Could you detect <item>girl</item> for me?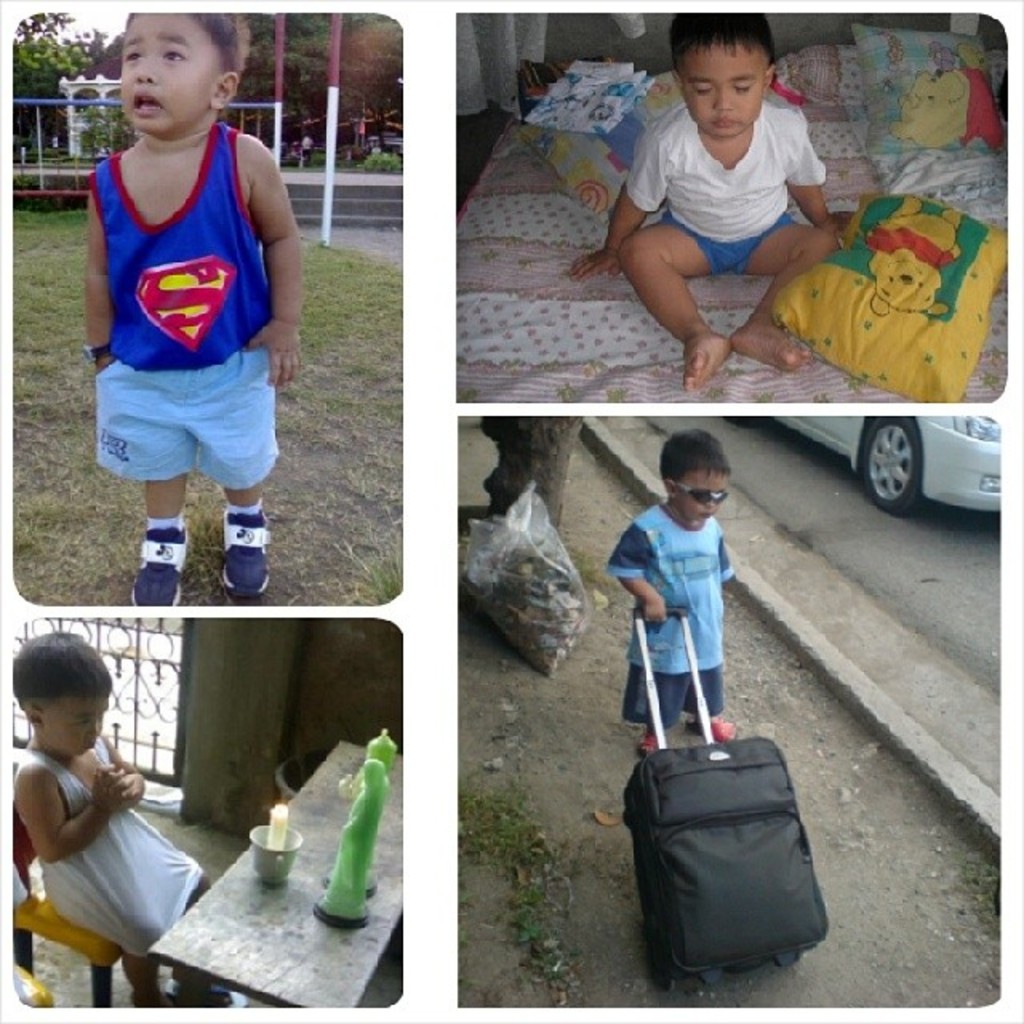
Detection result: box=[0, 630, 222, 1008].
